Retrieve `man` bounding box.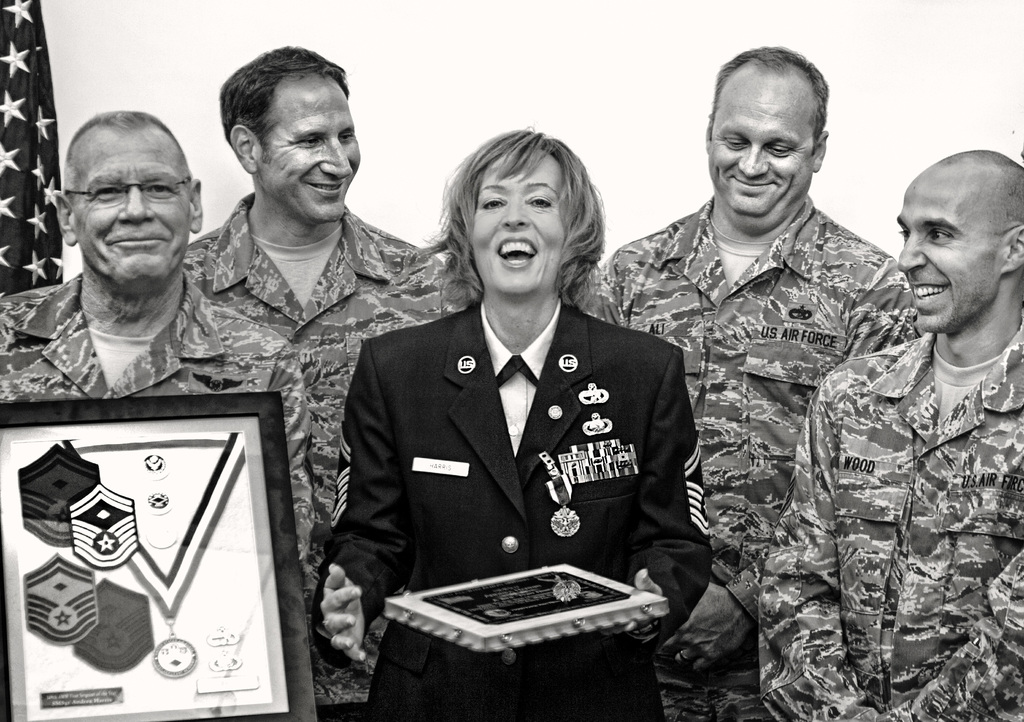
Bounding box: 184 36 468 721.
